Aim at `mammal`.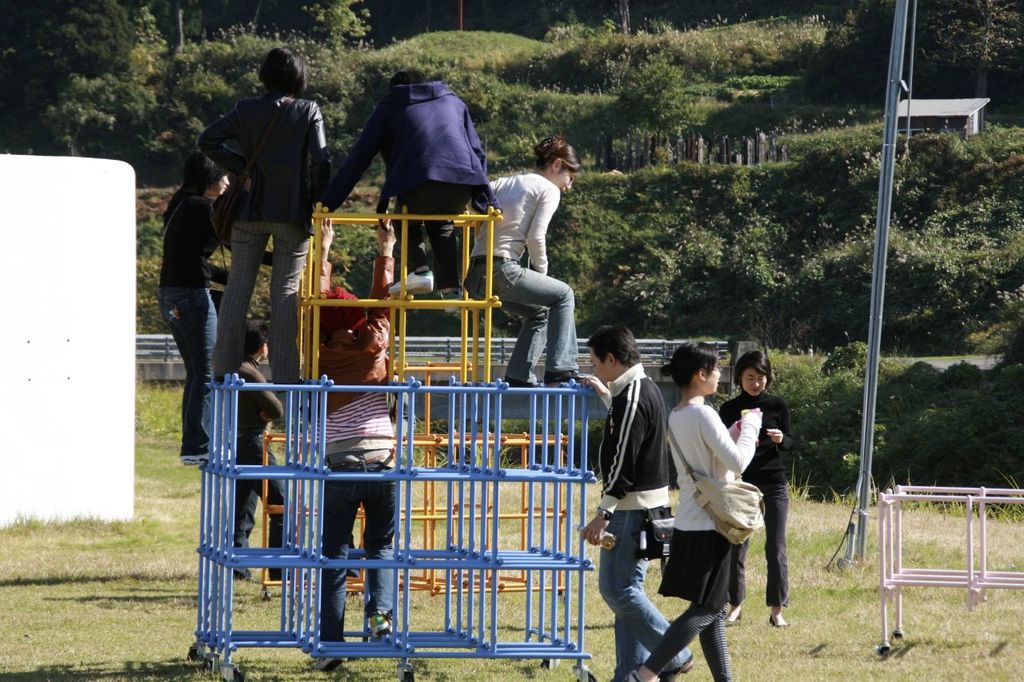
Aimed at 153/150/276/464.
